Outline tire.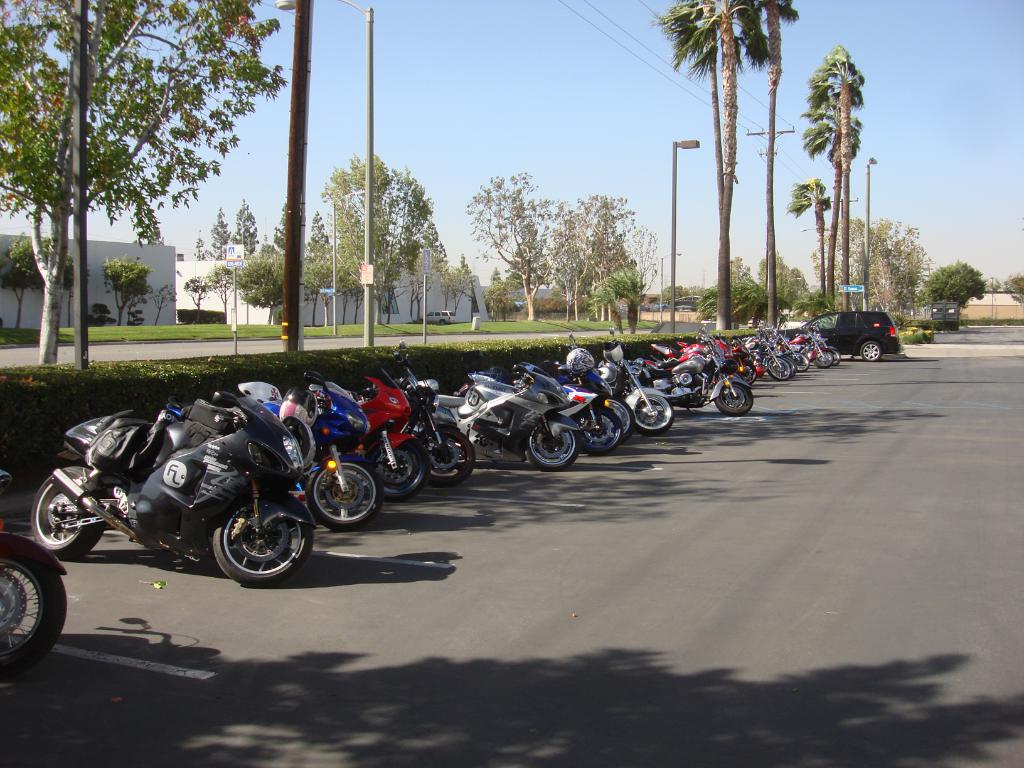
Outline: x1=631, y1=385, x2=671, y2=435.
